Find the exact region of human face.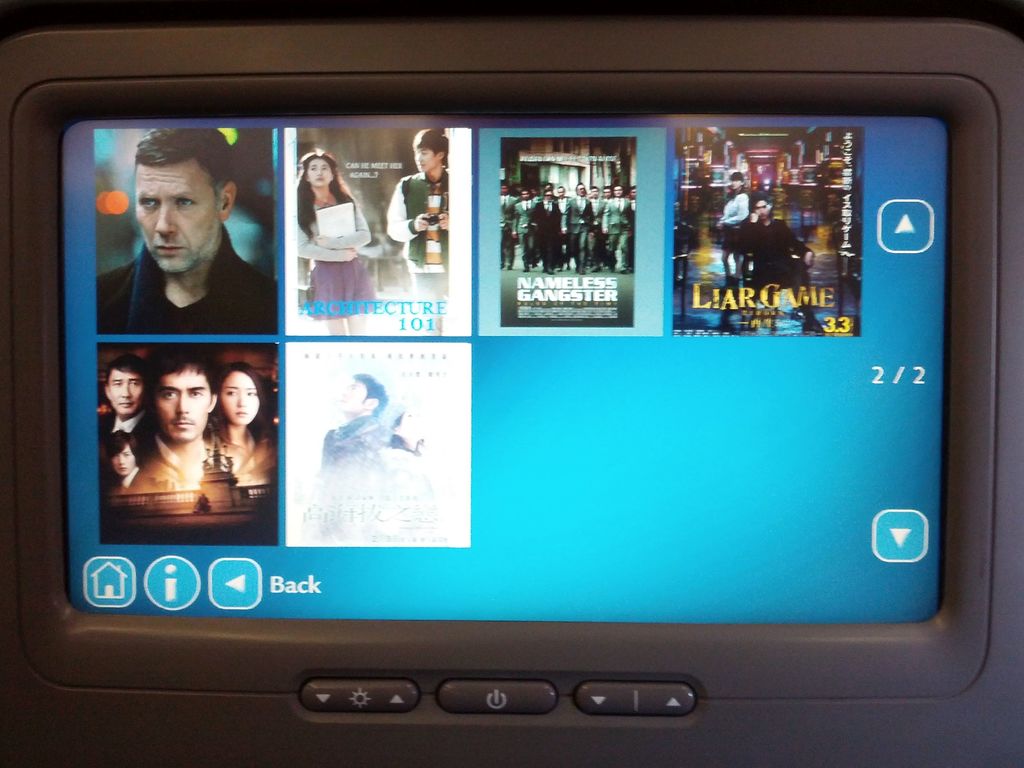
Exact region: bbox=(399, 408, 426, 437).
